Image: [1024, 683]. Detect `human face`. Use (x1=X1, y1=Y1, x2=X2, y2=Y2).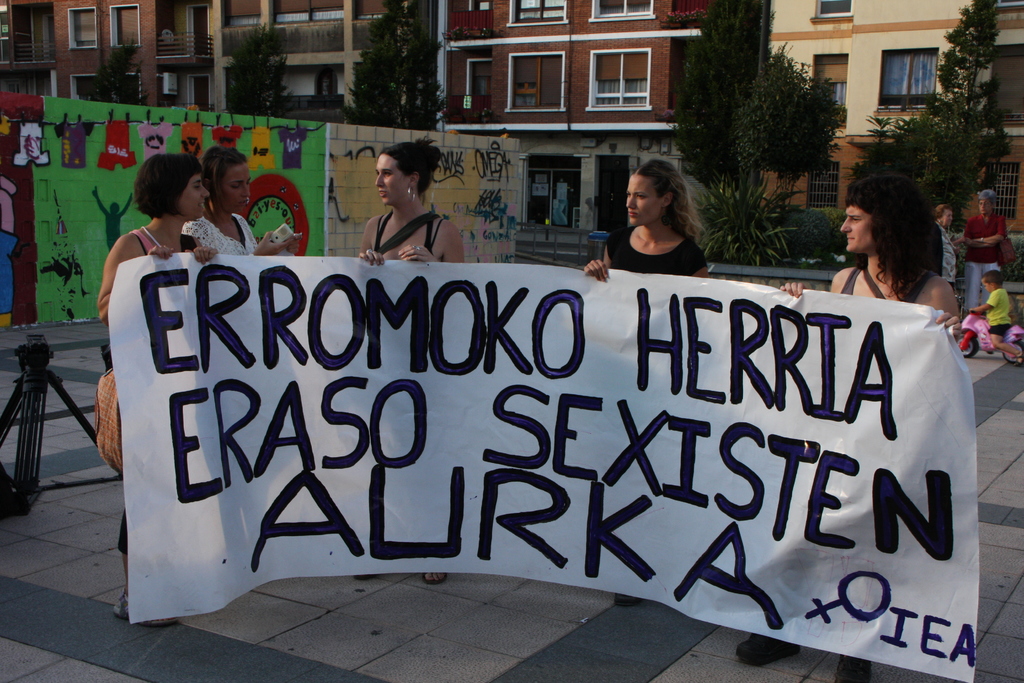
(x1=221, y1=163, x2=250, y2=213).
